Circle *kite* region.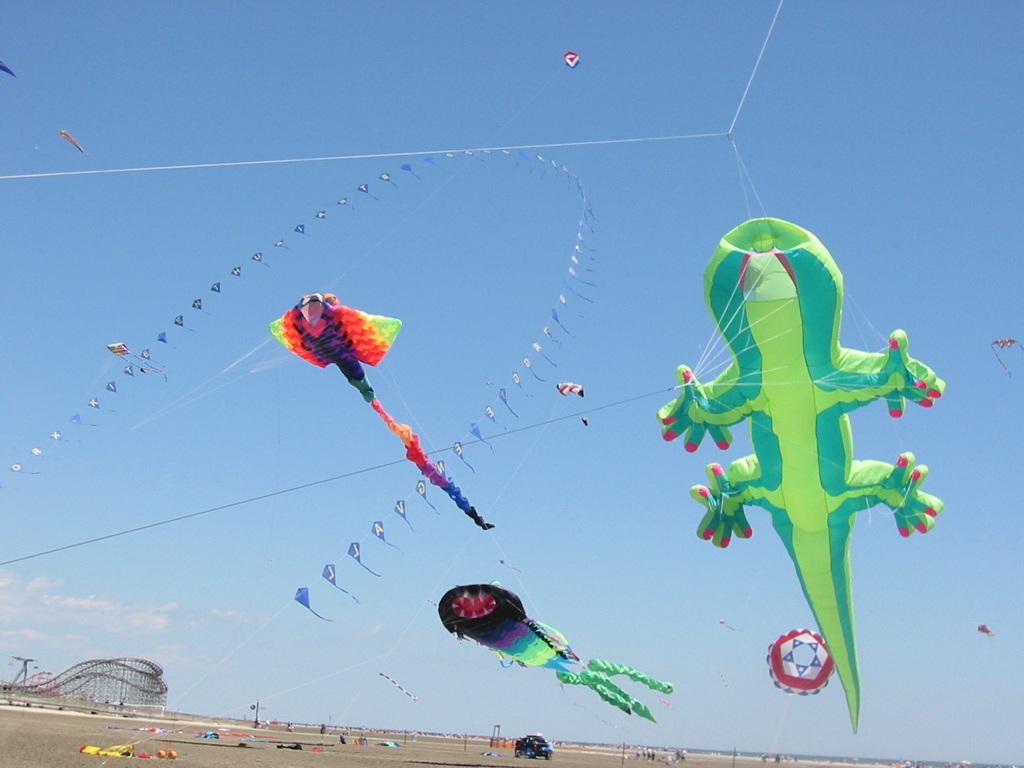
Region: 66, 412, 98, 426.
